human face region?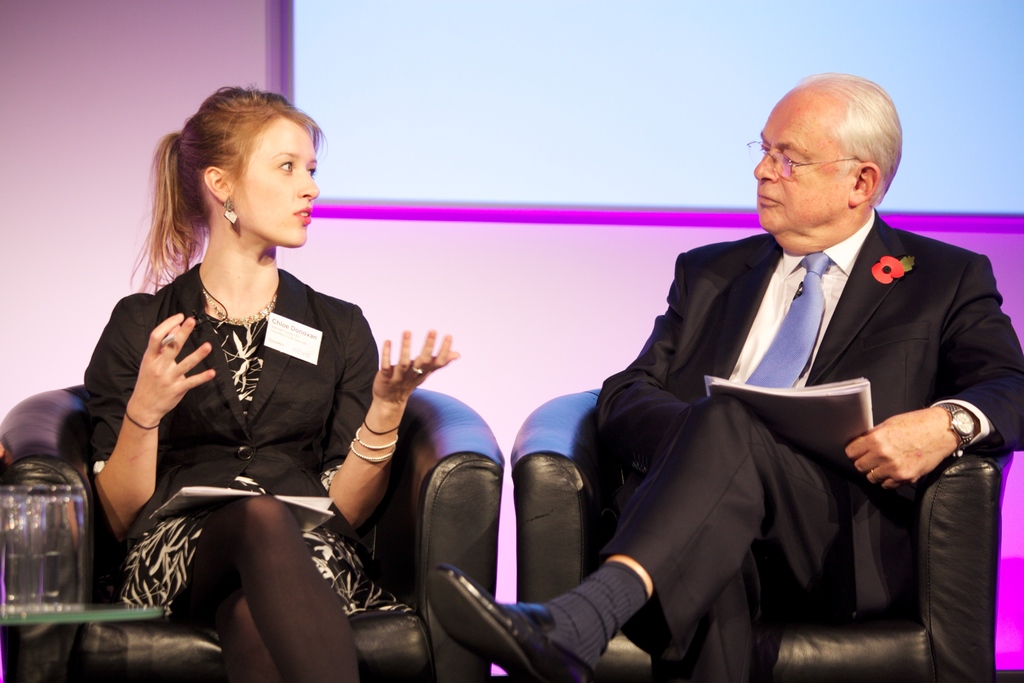
228 110 321 249
